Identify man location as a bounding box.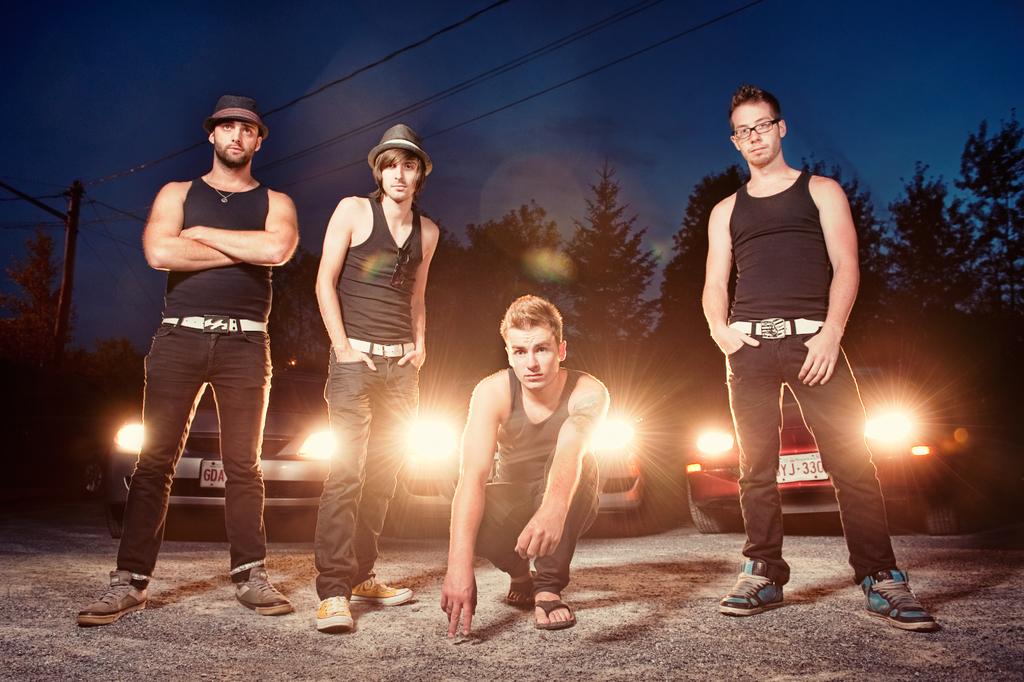
detection(76, 93, 295, 627).
